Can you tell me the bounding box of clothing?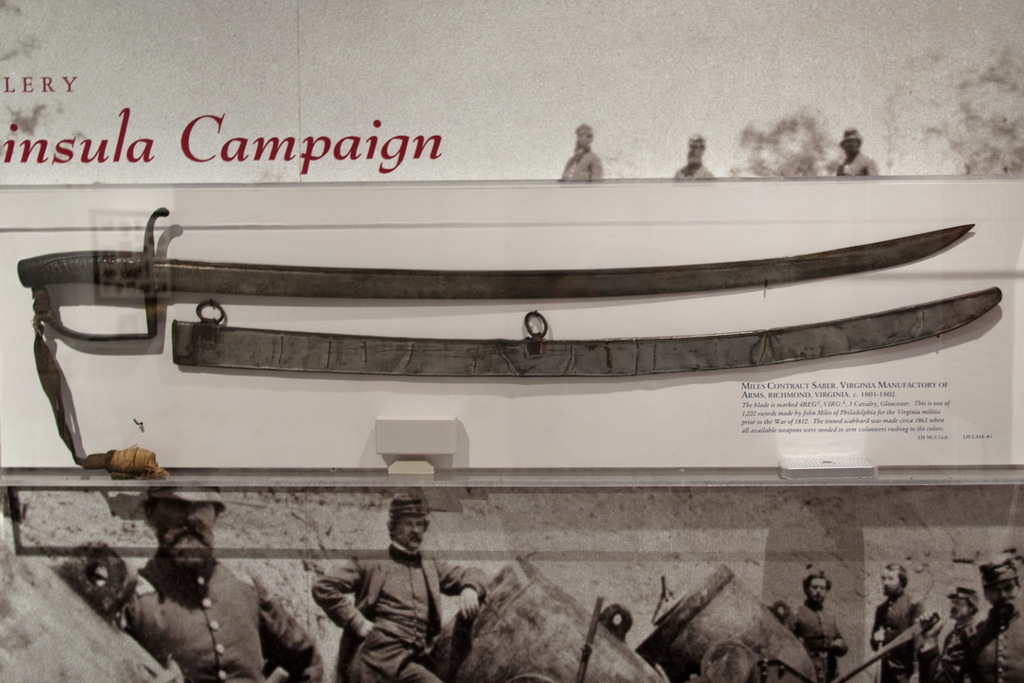
bbox(941, 617, 978, 675).
